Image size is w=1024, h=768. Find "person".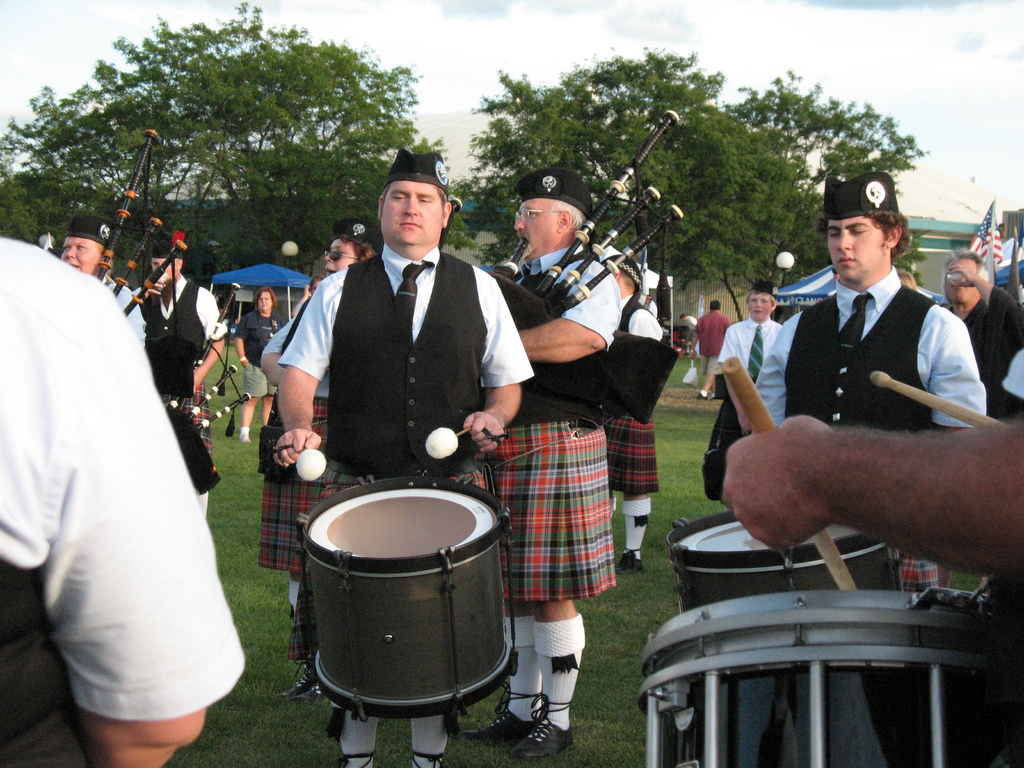
269/142/538/767.
